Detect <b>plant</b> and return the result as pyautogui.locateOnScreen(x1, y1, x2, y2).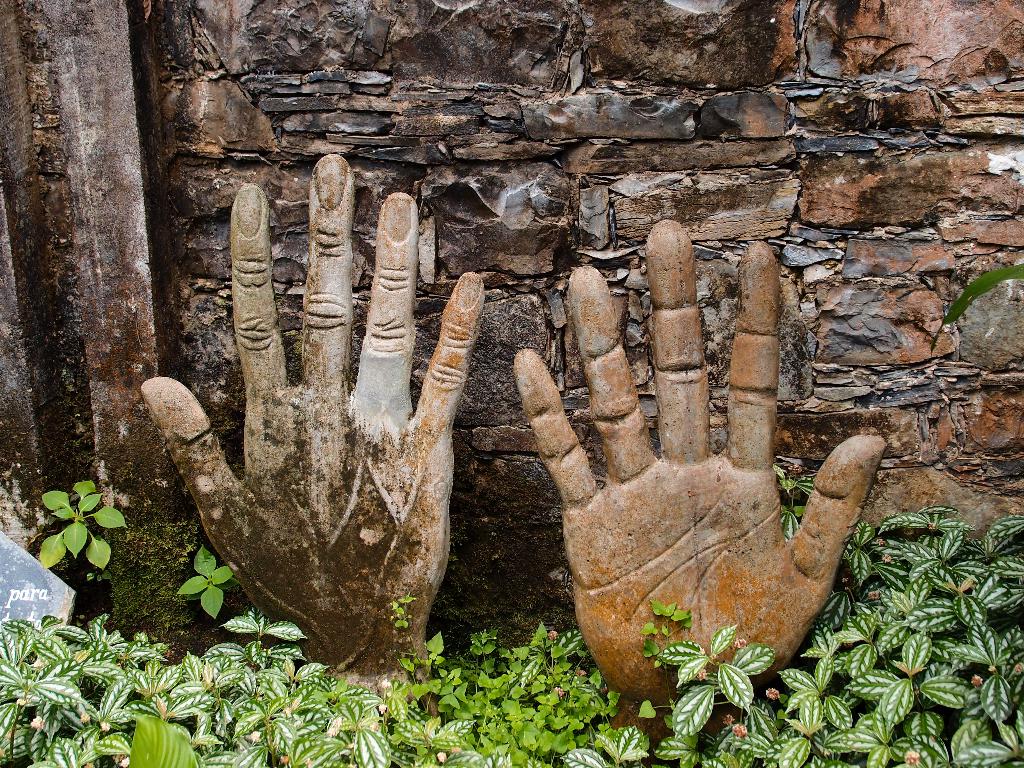
pyautogui.locateOnScreen(565, 466, 1023, 767).
